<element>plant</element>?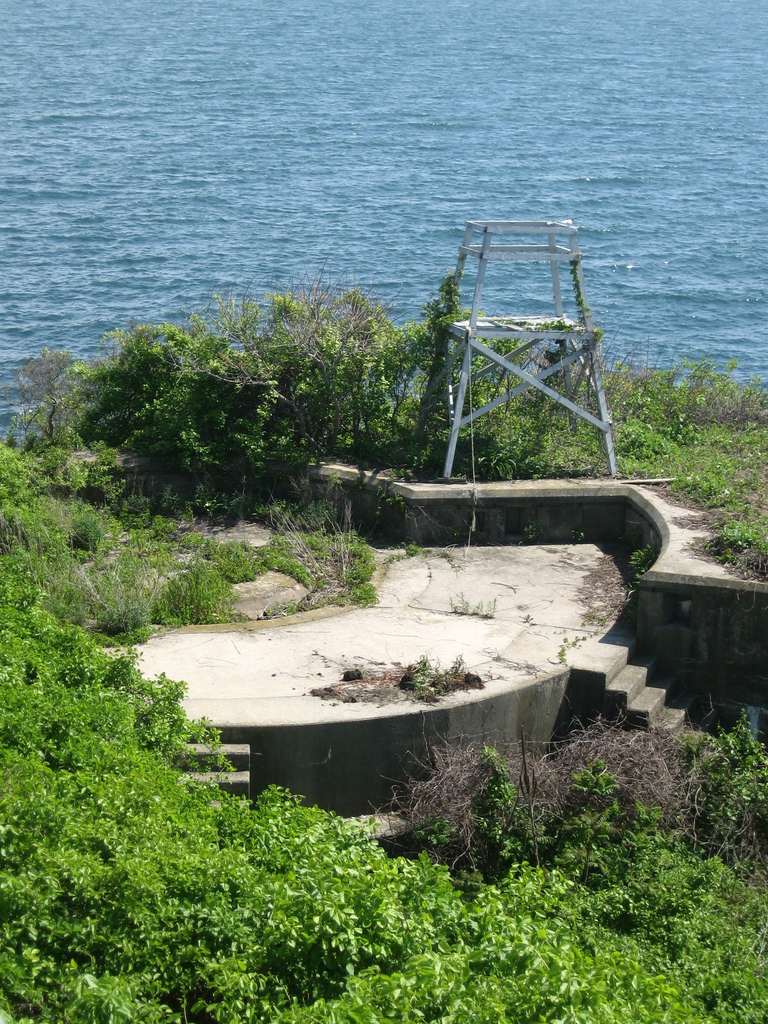
detection(490, 645, 500, 659)
